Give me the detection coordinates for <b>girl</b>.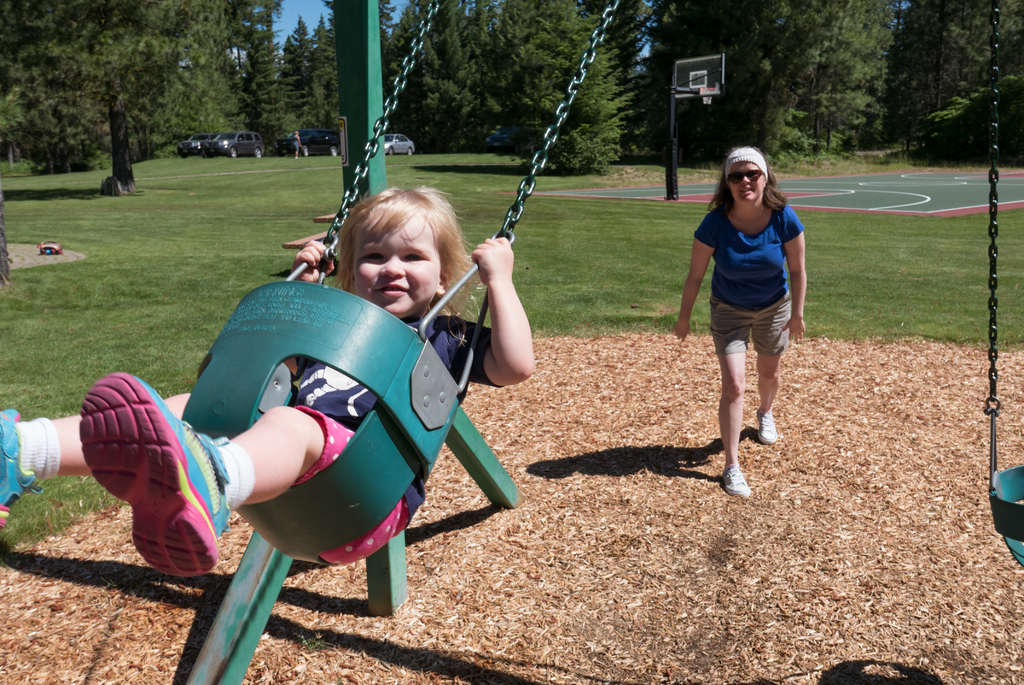
[673, 144, 808, 494].
